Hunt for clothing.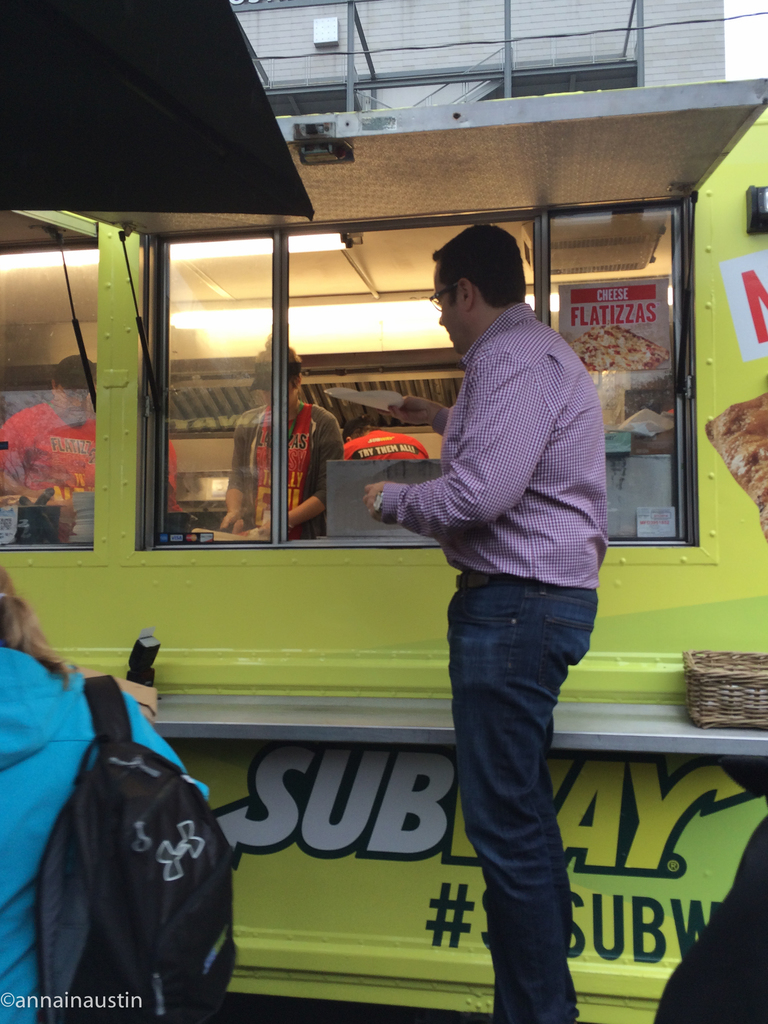
Hunted down at {"left": 0, "top": 648, "right": 212, "bottom": 1023}.
